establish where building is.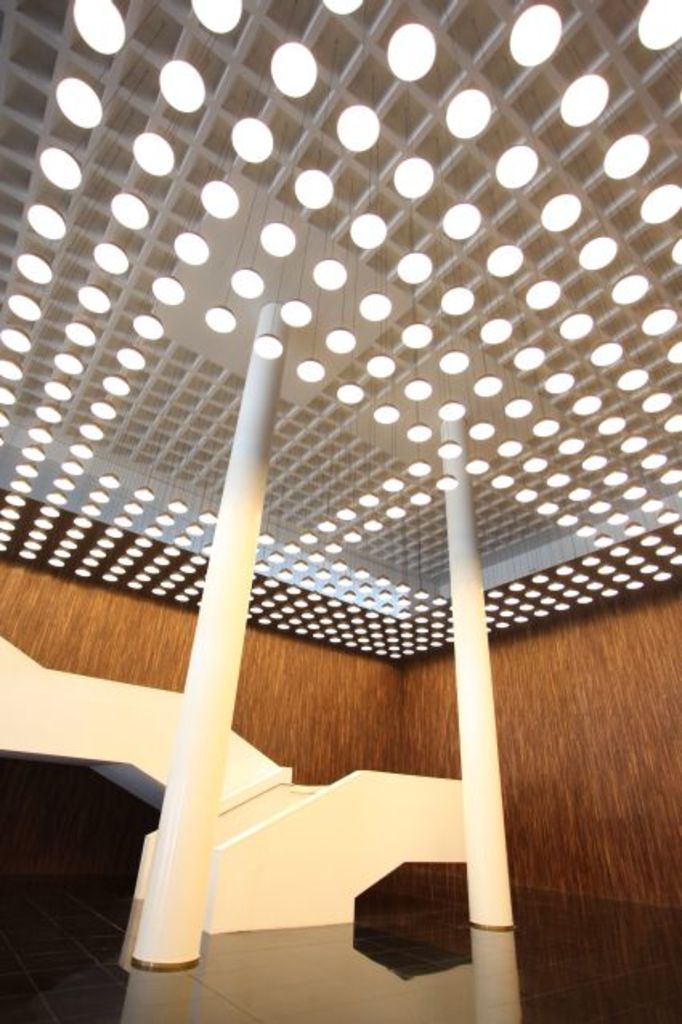
Established at 0, 2, 680, 1022.
